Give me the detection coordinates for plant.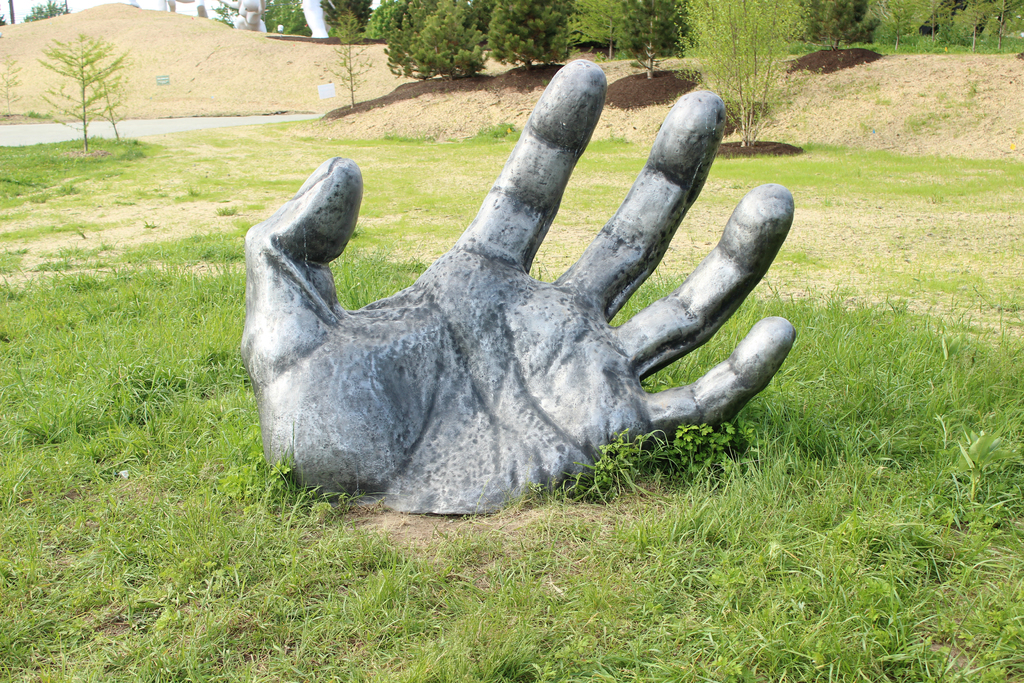
(x1=40, y1=29, x2=133, y2=165).
